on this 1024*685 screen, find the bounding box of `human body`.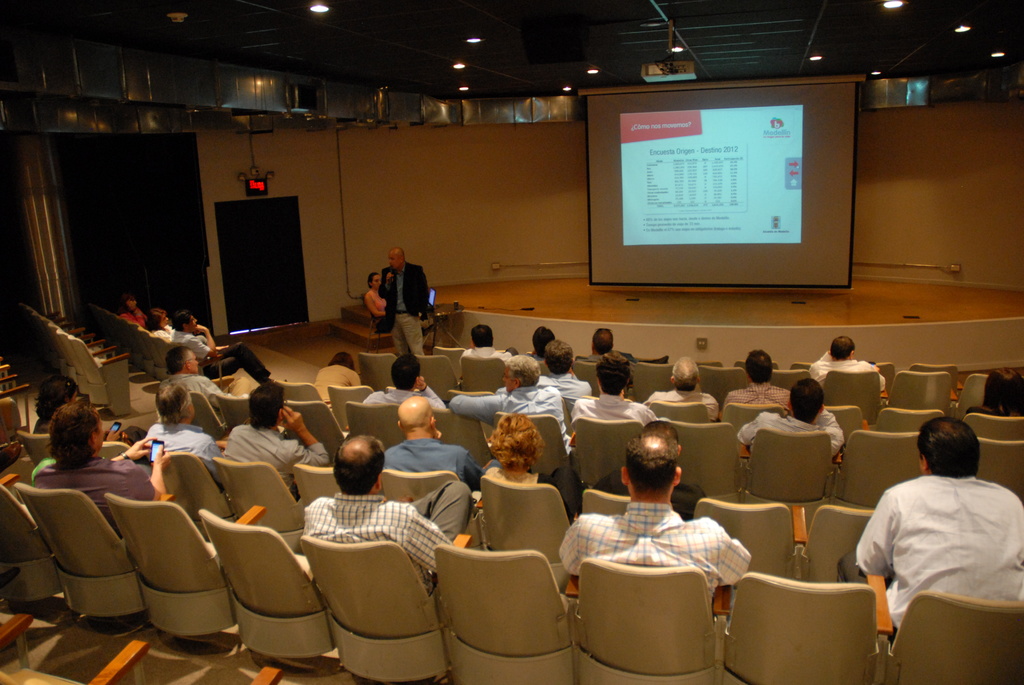
Bounding box: rect(555, 429, 760, 606).
